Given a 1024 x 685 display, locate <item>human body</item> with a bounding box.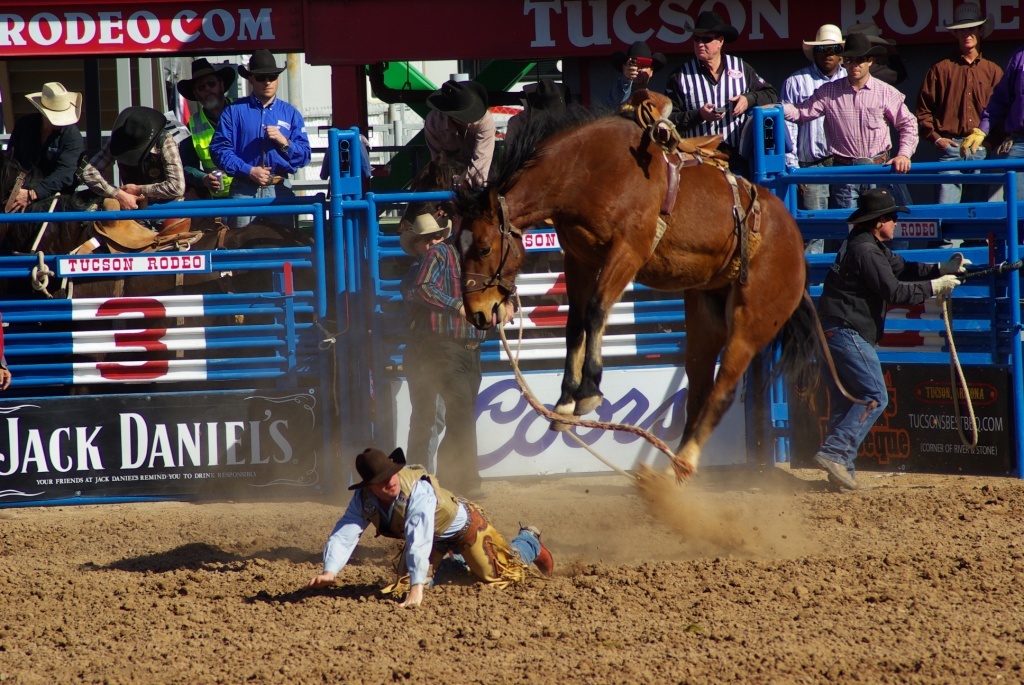
Located: x1=659, y1=55, x2=763, y2=144.
